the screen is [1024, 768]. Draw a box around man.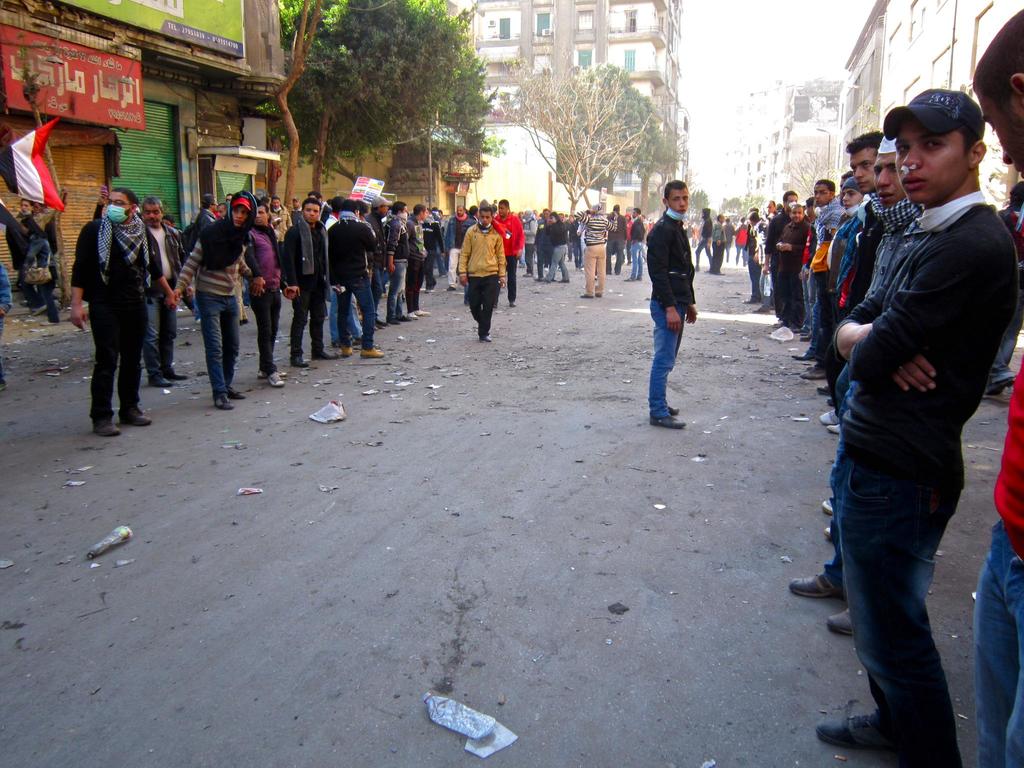
808:86:1023:767.
